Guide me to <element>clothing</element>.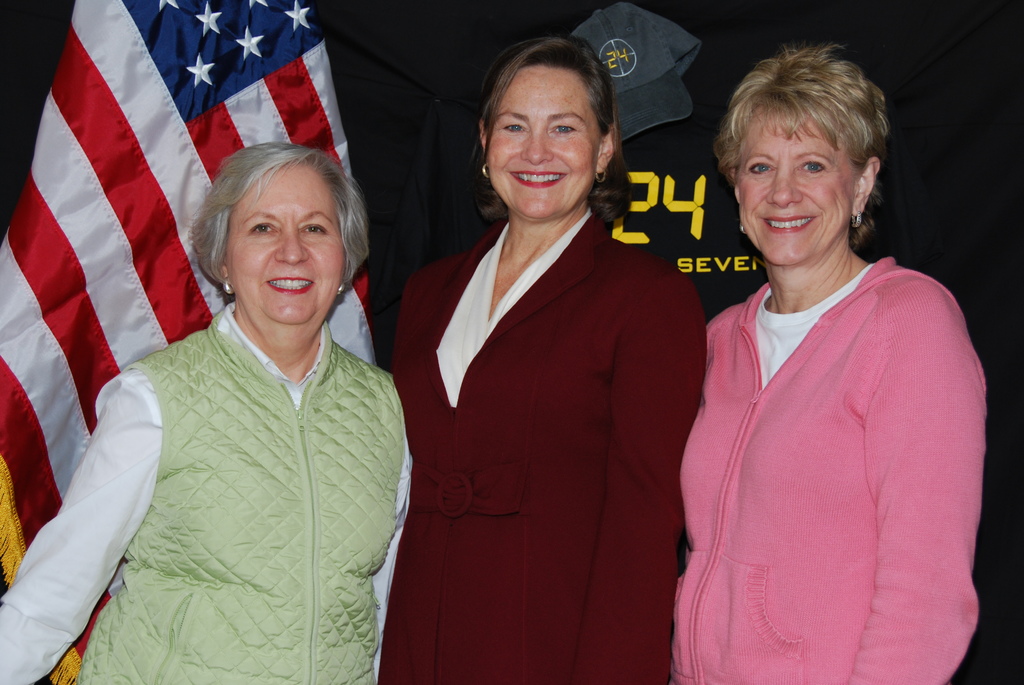
Guidance: (left=0, top=295, right=419, bottom=684).
